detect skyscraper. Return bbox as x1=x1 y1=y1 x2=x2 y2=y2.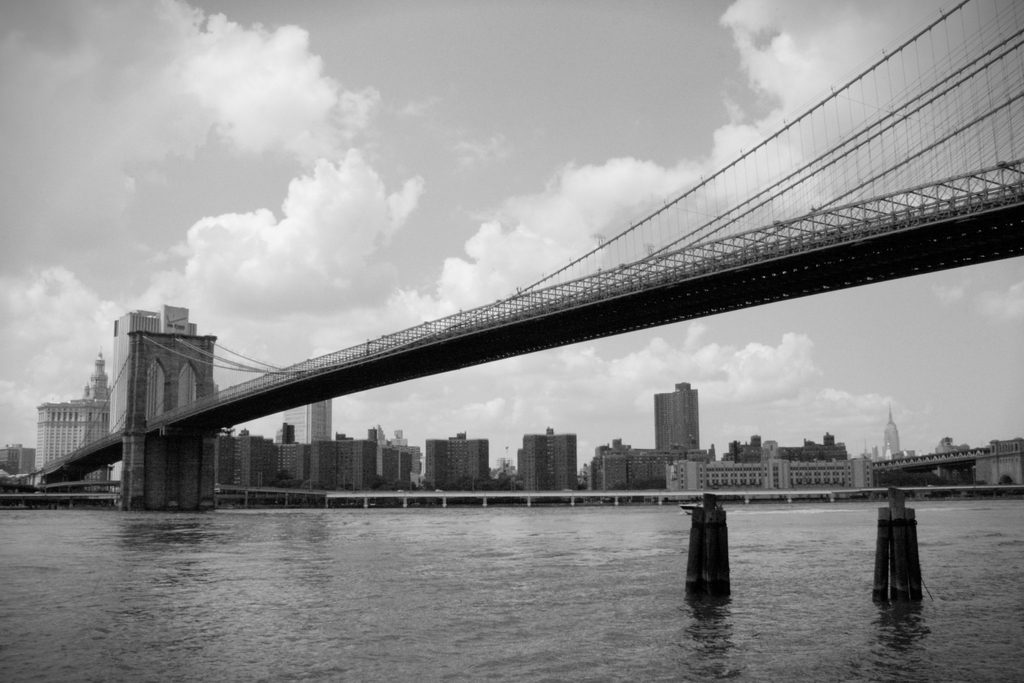
x1=290 y1=389 x2=329 y2=443.
